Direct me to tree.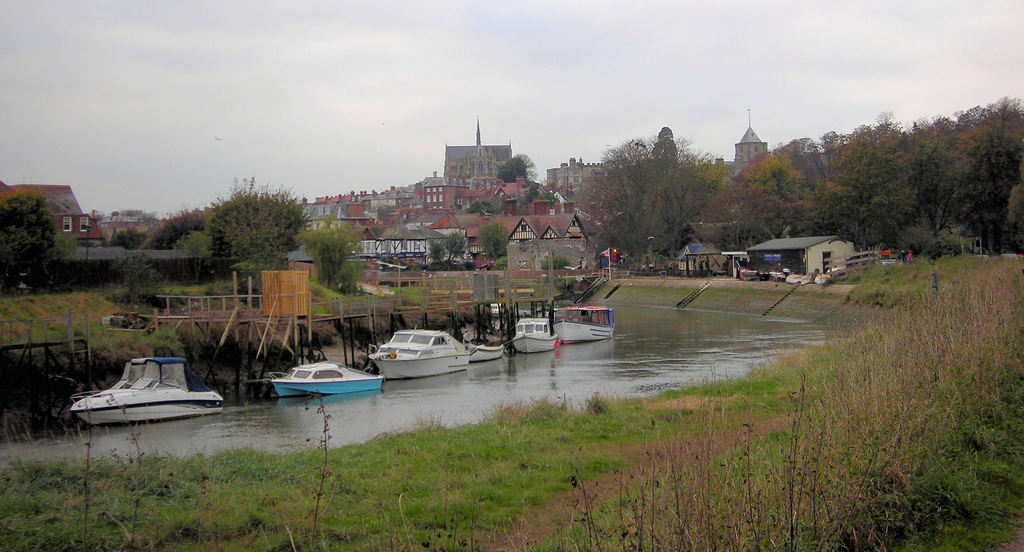
Direction: bbox=[428, 240, 439, 259].
